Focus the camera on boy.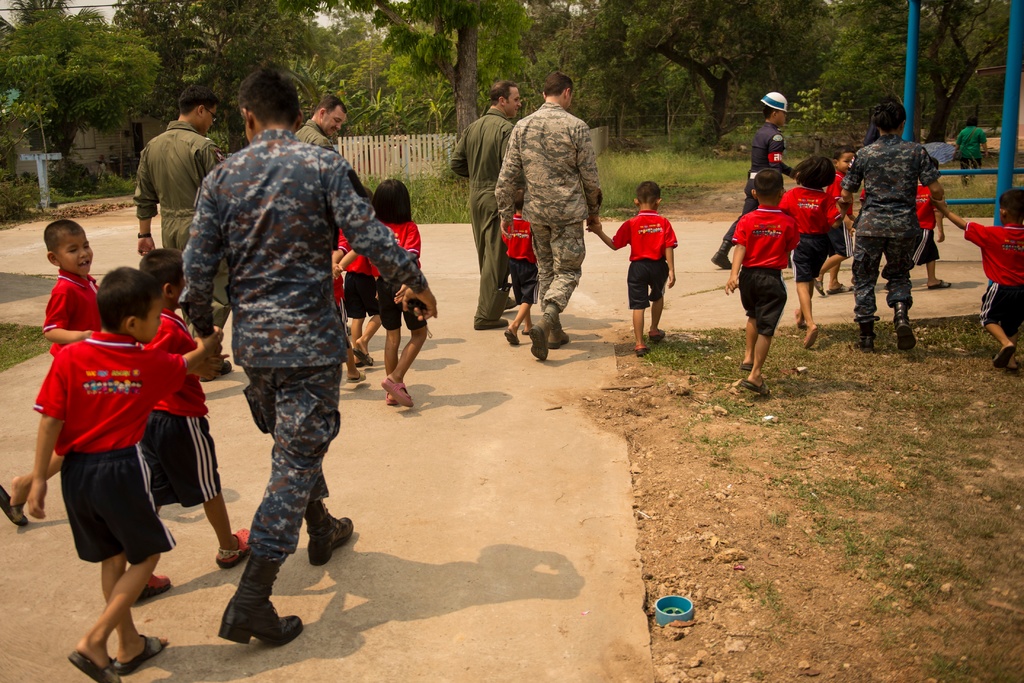
Focus region: [495,187,538,337].
